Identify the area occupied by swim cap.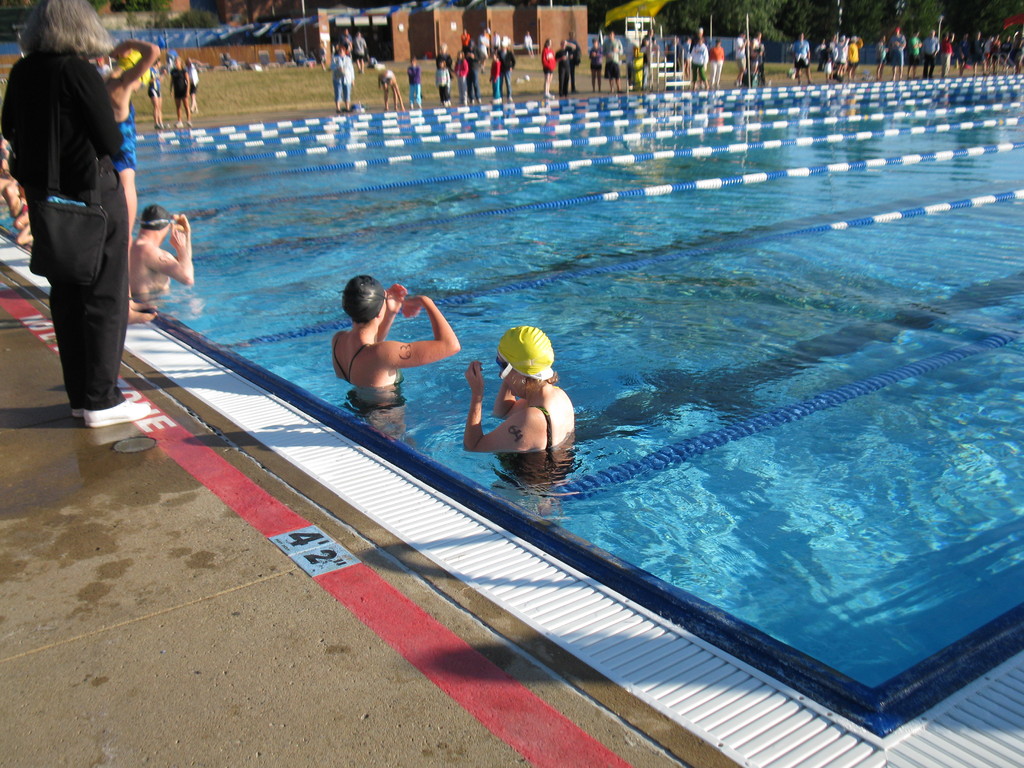
Area: left=497, top=324, right=555, bottom=377.
